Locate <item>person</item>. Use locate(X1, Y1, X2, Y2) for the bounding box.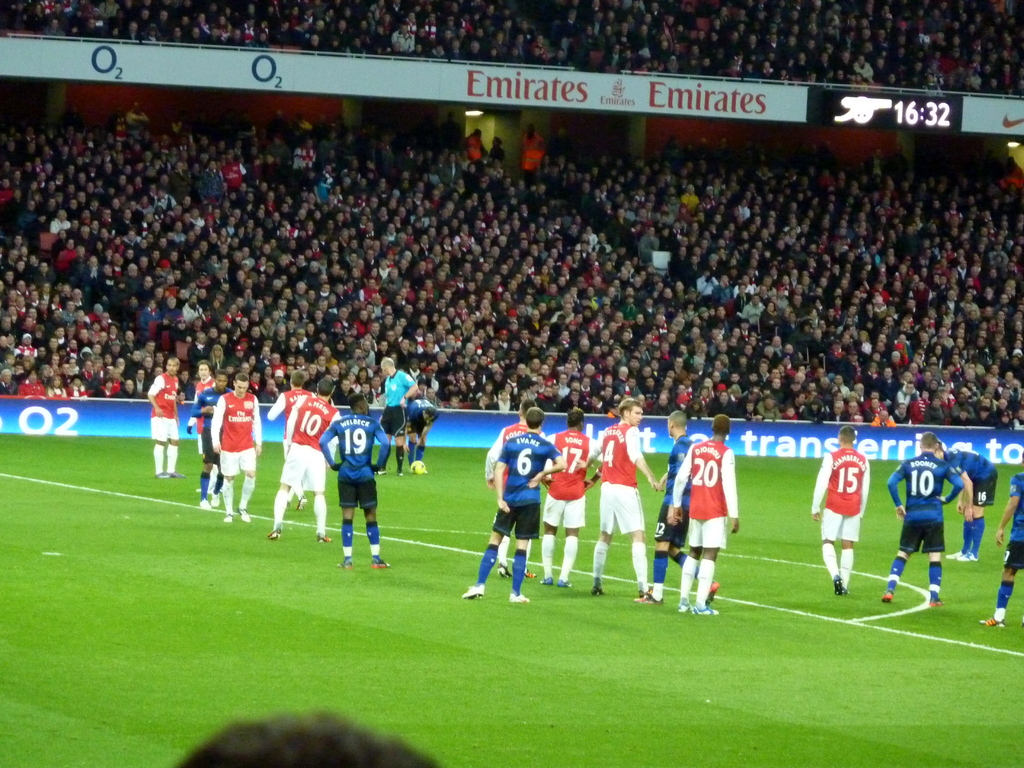
locate(680, 412, 733, 616).
